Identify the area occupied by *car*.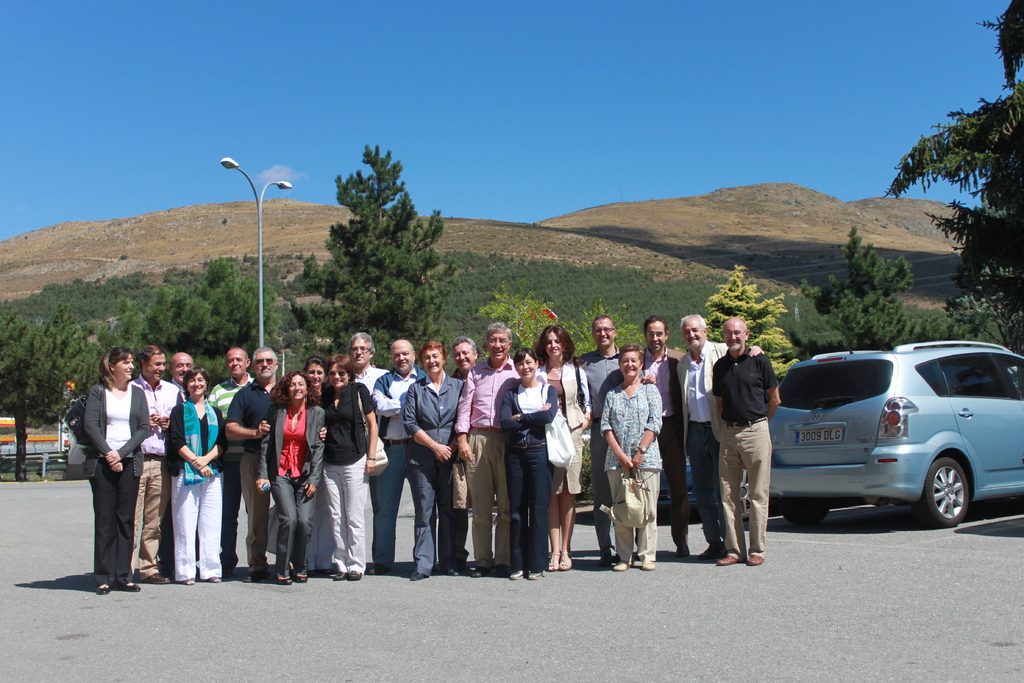
Area: [x1=768, y1=339, x2=1023, y2=528].
